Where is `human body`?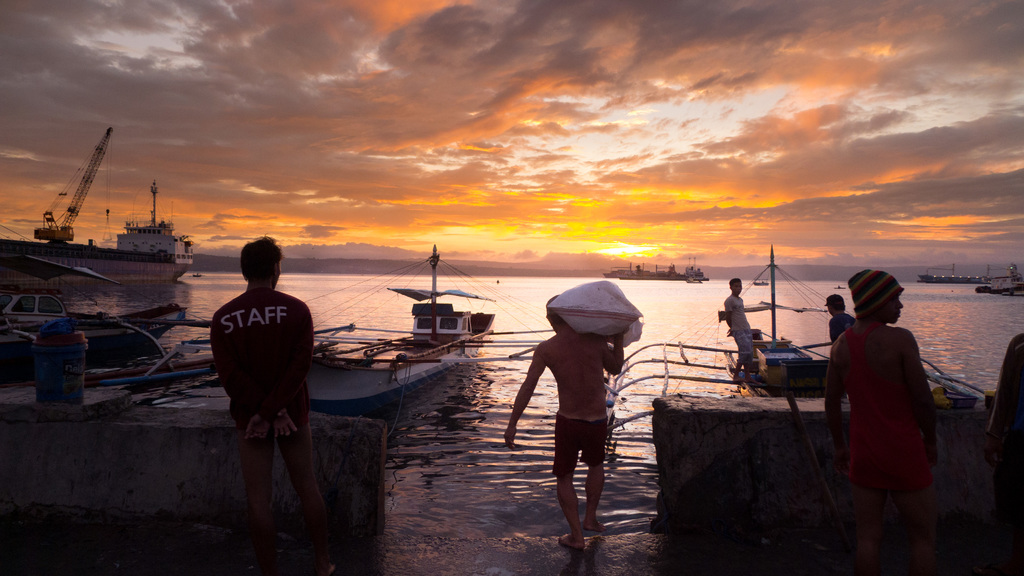
bbox=[215, 236, 316, 539].
